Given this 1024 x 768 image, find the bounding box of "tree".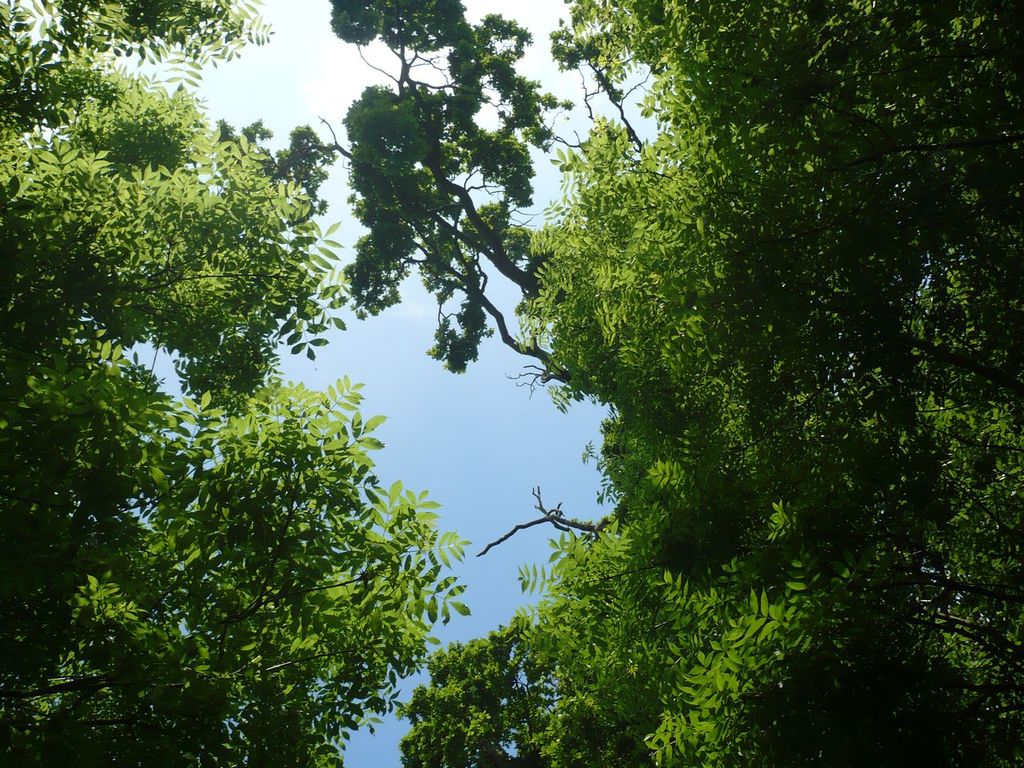
detection(338, 0, 1023, 767).
